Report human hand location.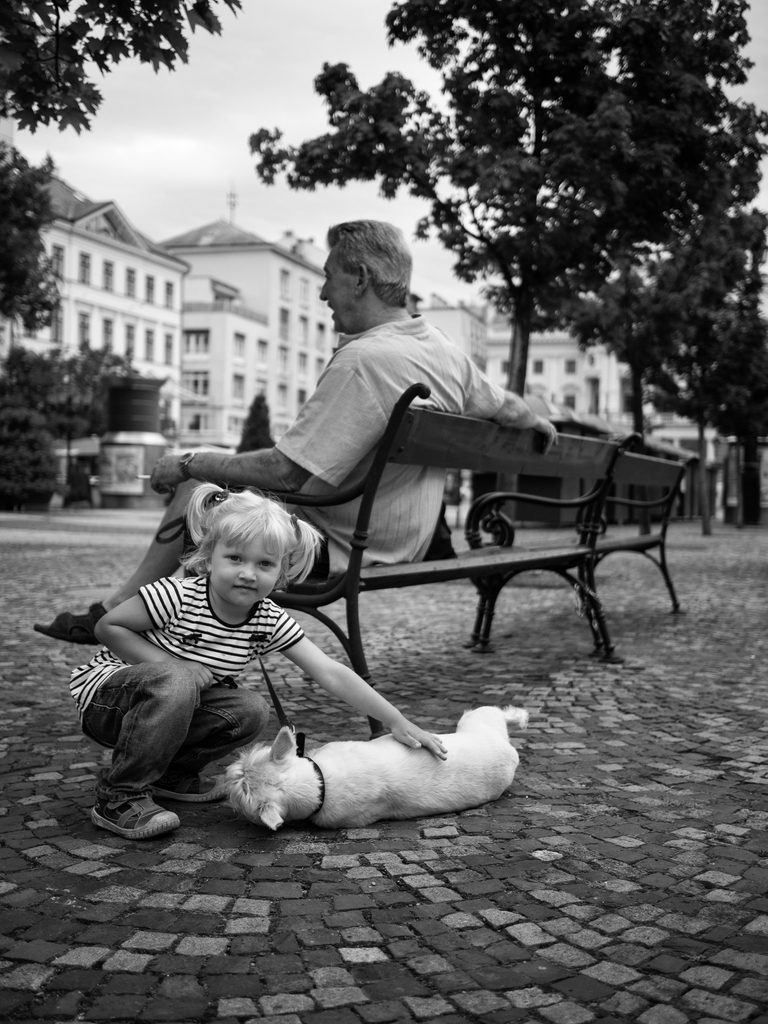
Report: 138,429,287,488.
